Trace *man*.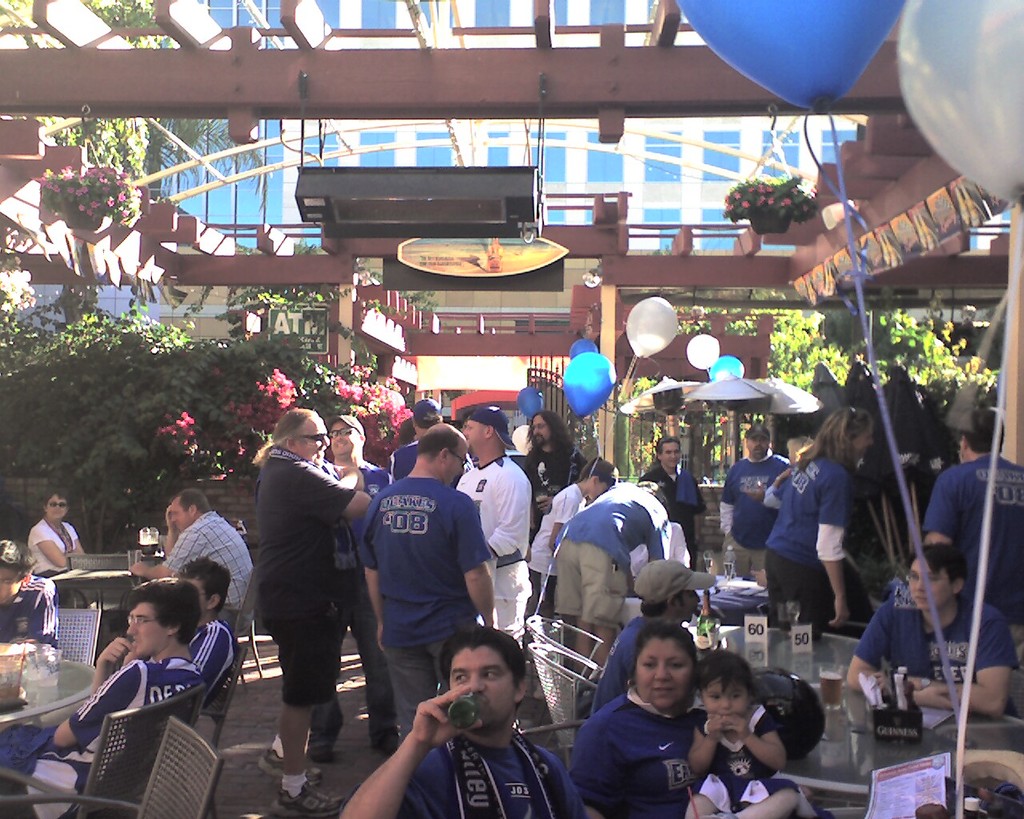
Traced to <region>537, 461, 553, 486</region>.
